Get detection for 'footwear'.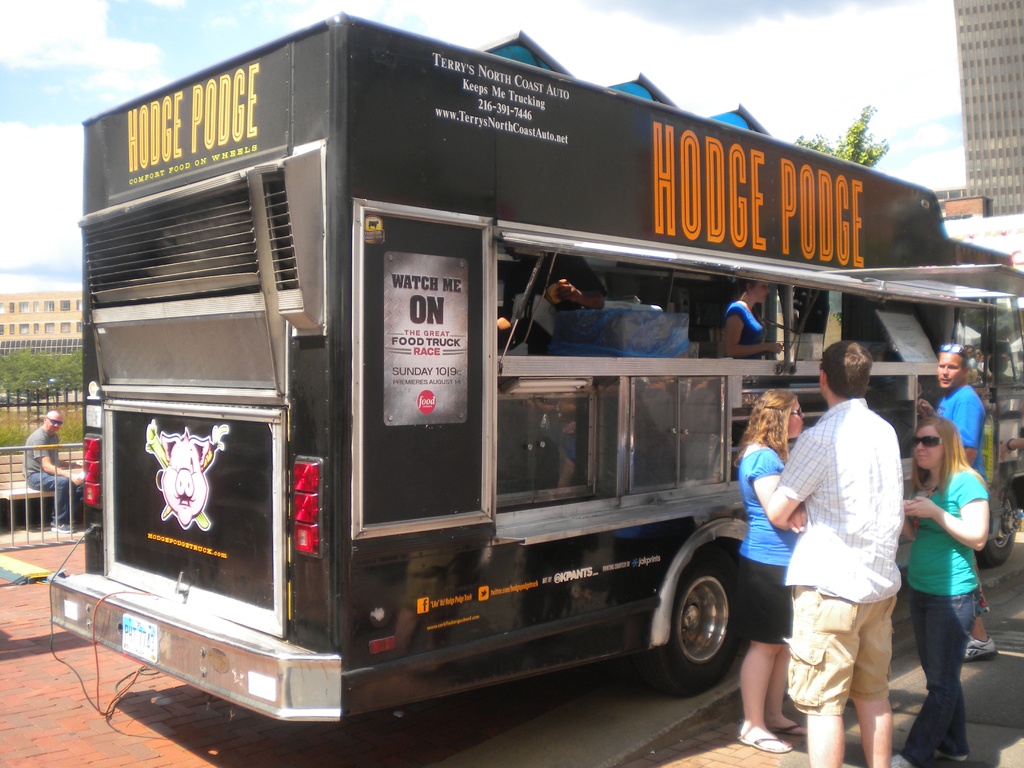
Detection: 961,638,997,664.
